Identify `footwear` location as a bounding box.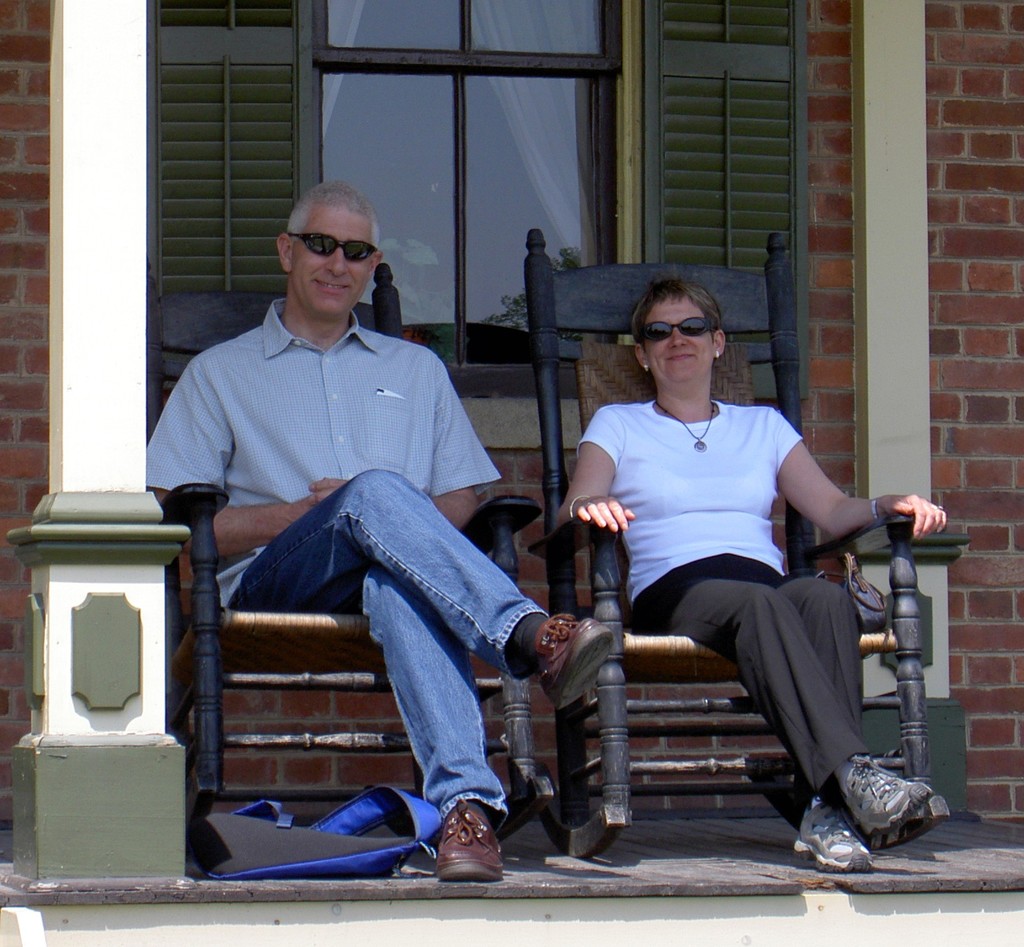
left=408, top=798, right=509, bottom=894.
